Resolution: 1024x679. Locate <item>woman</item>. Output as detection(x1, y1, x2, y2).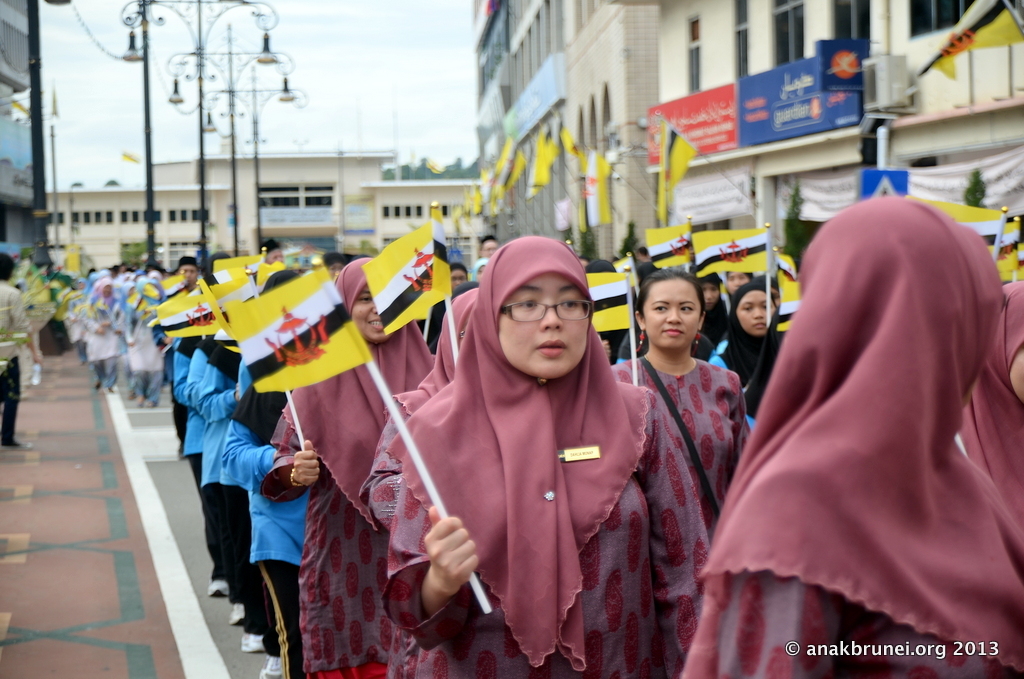
detection(255, 249, 436, 678).
